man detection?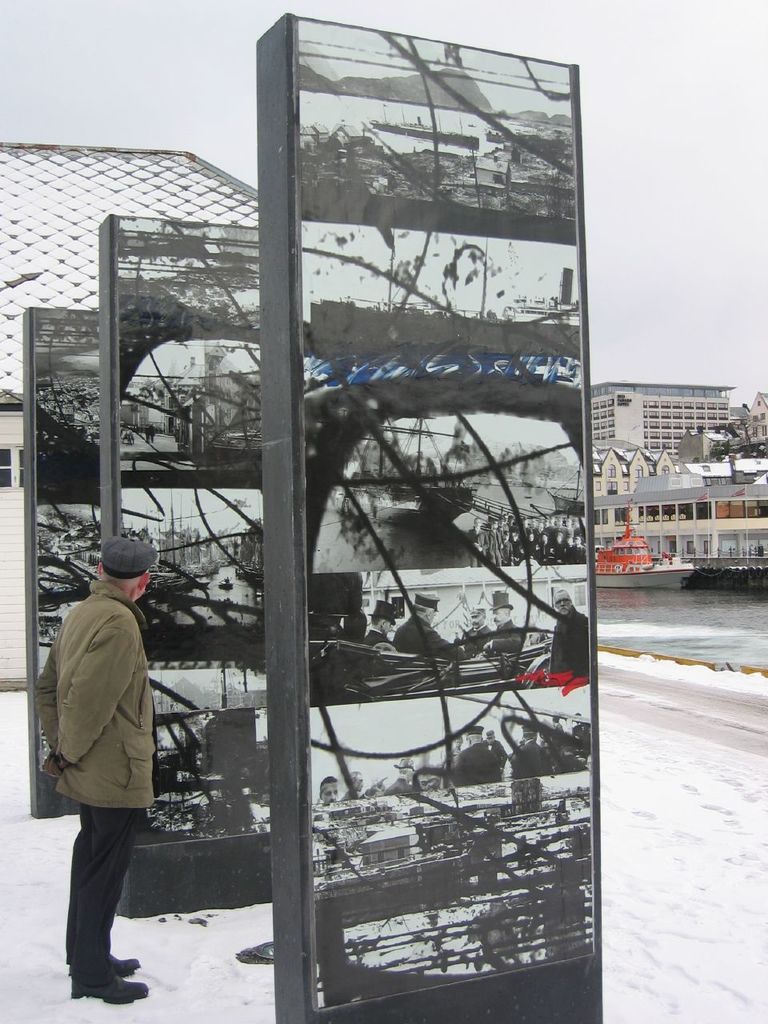
x1=148, y1=422, x2=157, y2=445
